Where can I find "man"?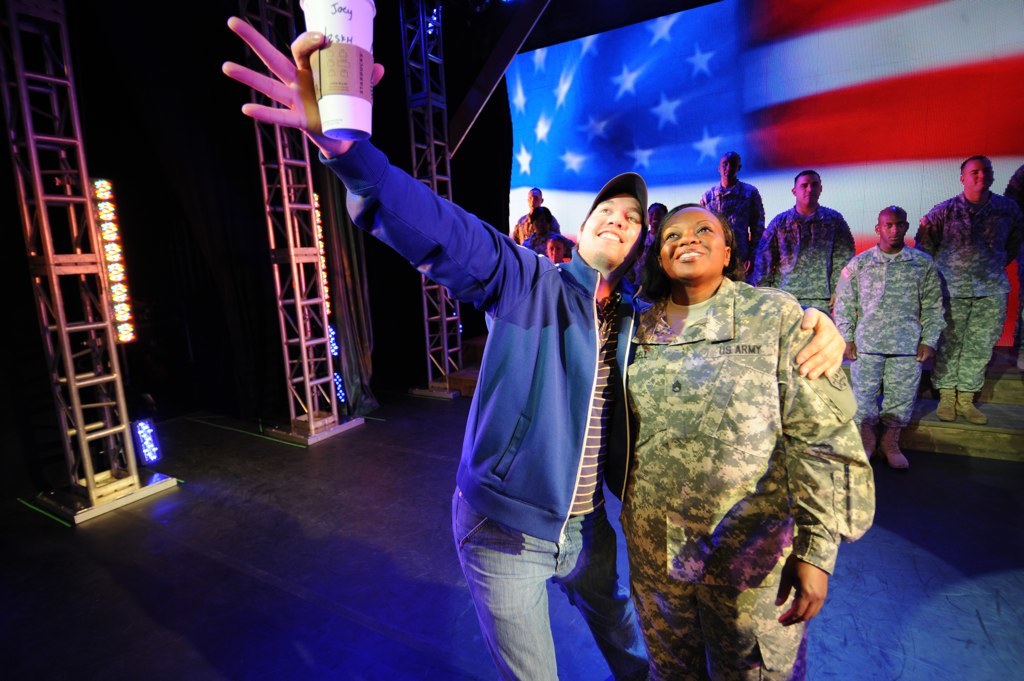
You can find it at Rect(749, 169, 852, 317).
